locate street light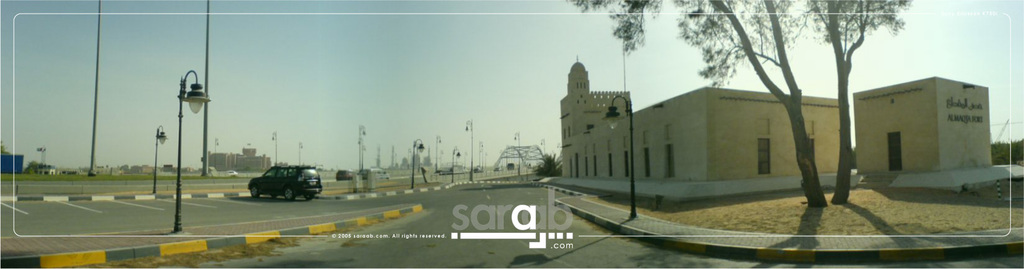
box=[607, 89, 640, 219]
